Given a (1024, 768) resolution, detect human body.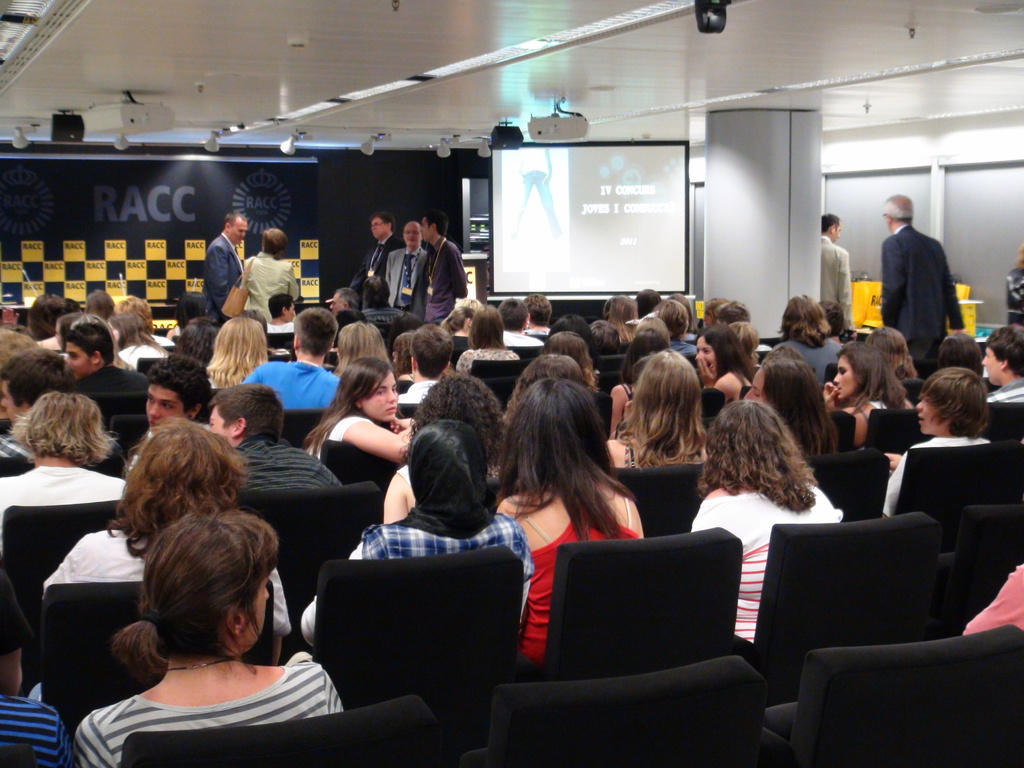
bbox(300, 409, 418, 466).
